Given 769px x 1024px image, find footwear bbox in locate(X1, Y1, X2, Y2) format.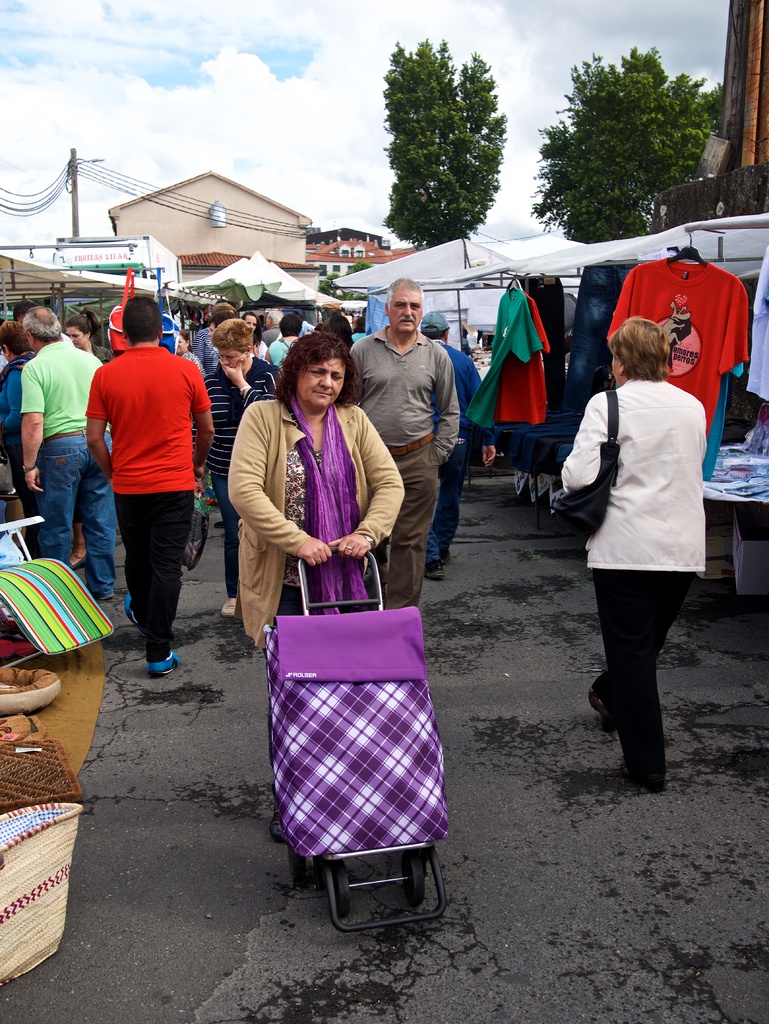
locate(442, 547, 454, 568).
